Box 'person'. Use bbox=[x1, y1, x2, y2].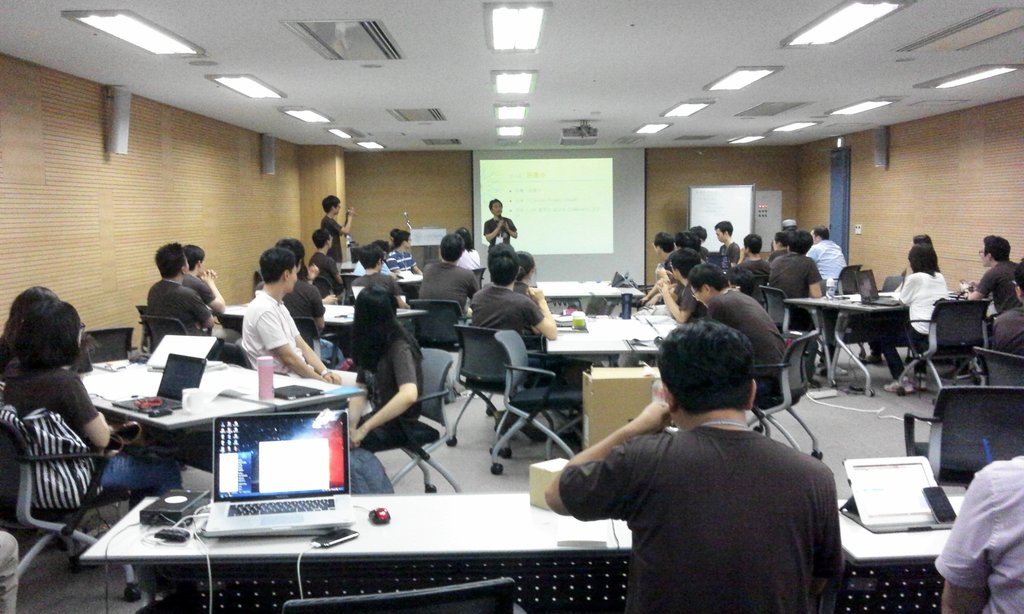
bbox=[805, 225, 850, 291].
